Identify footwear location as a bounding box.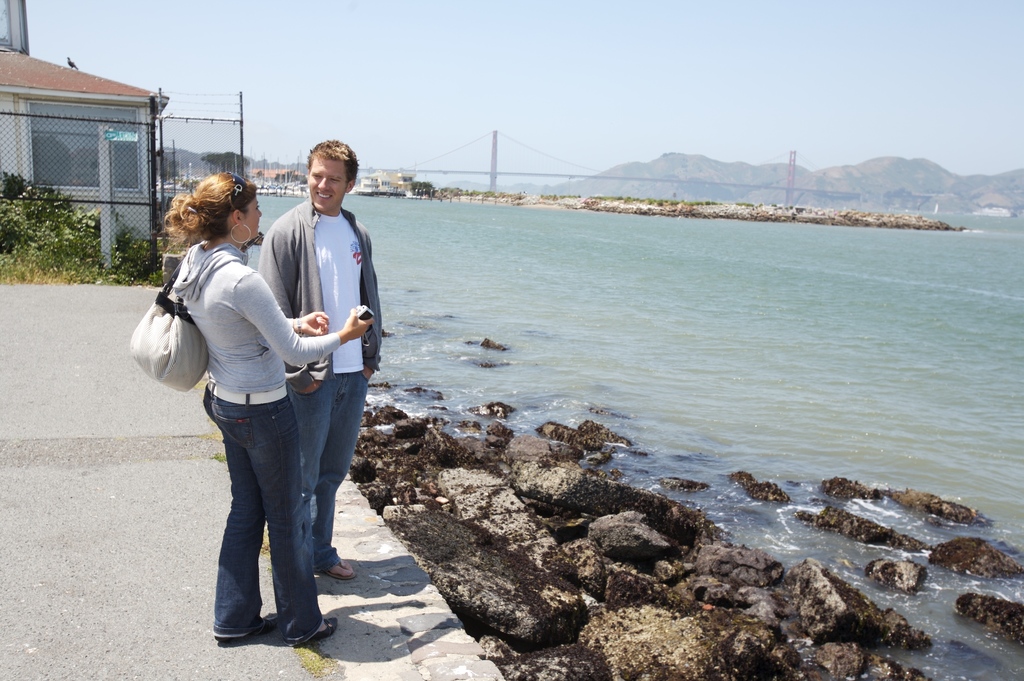
detection(329, 548, 354, 577).
